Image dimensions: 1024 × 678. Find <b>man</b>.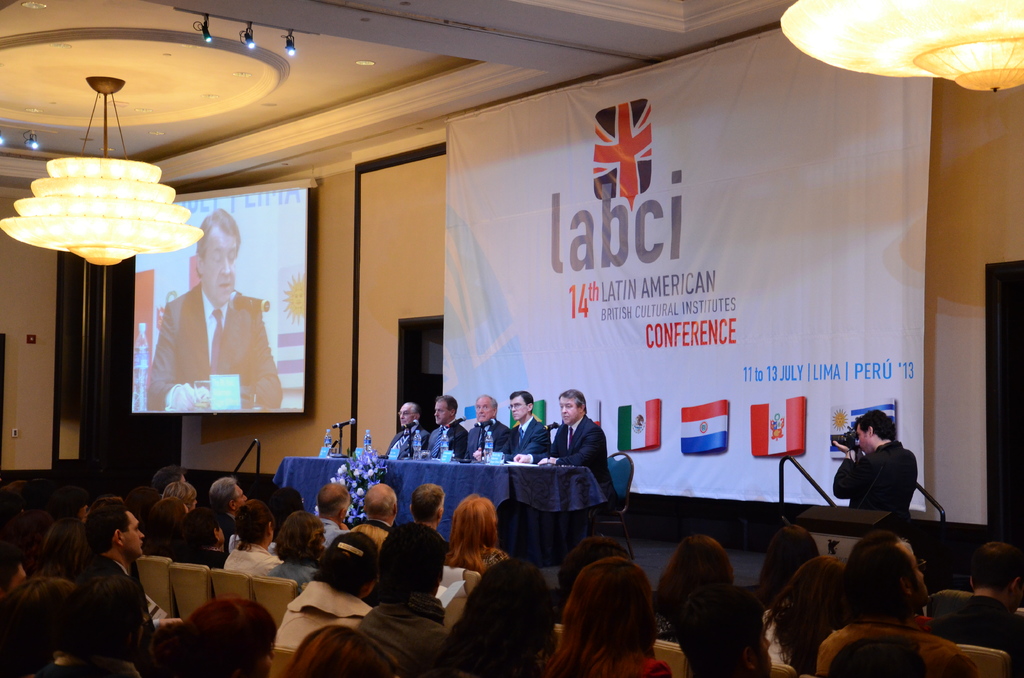
(458,397,509,456).
